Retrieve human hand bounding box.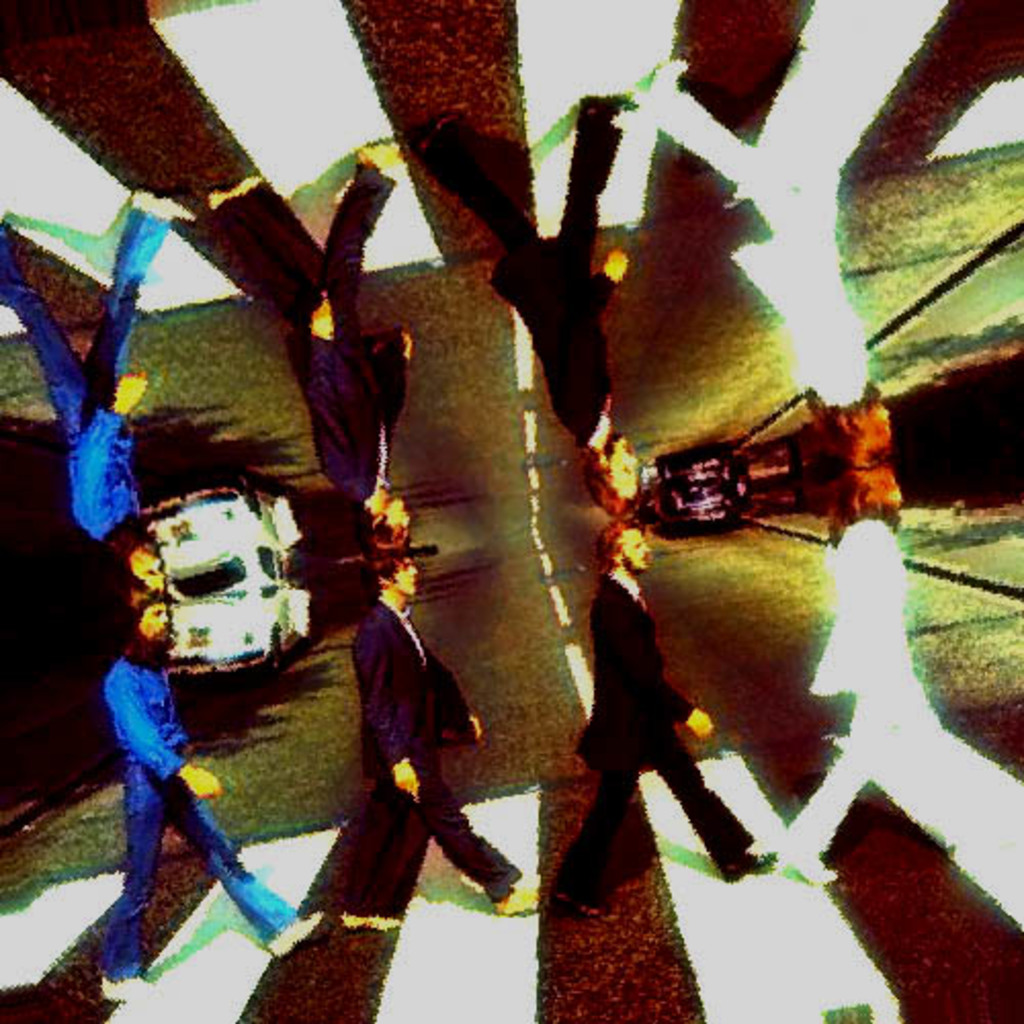
Bounding box: (106, 367, 150, 420).
